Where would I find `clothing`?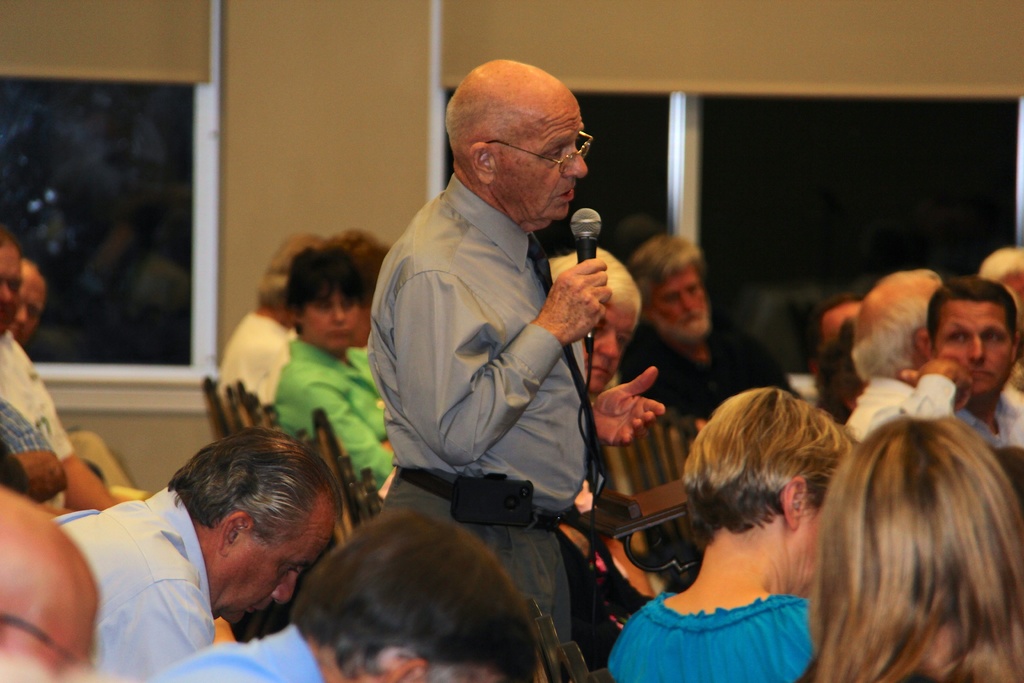
At x1=145, y1=618, x2=322, y2=682.
